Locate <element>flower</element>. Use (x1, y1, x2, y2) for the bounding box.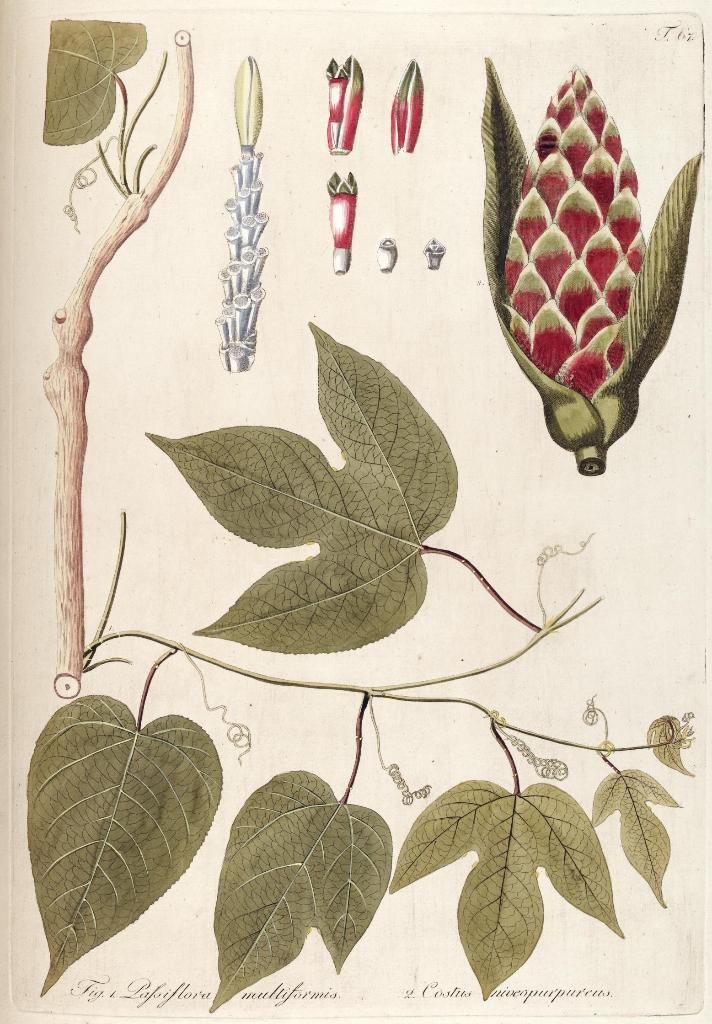
(503, 67, 644, 387).
